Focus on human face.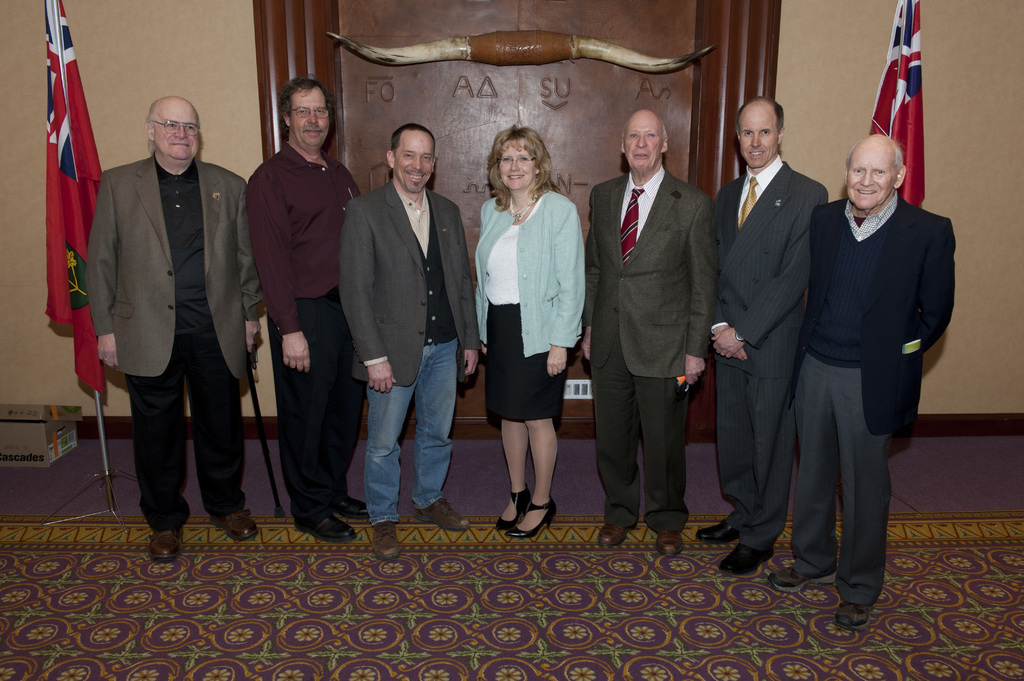
Focused at pyautogui.locateOnScreen(842, 146, 899, 209).
